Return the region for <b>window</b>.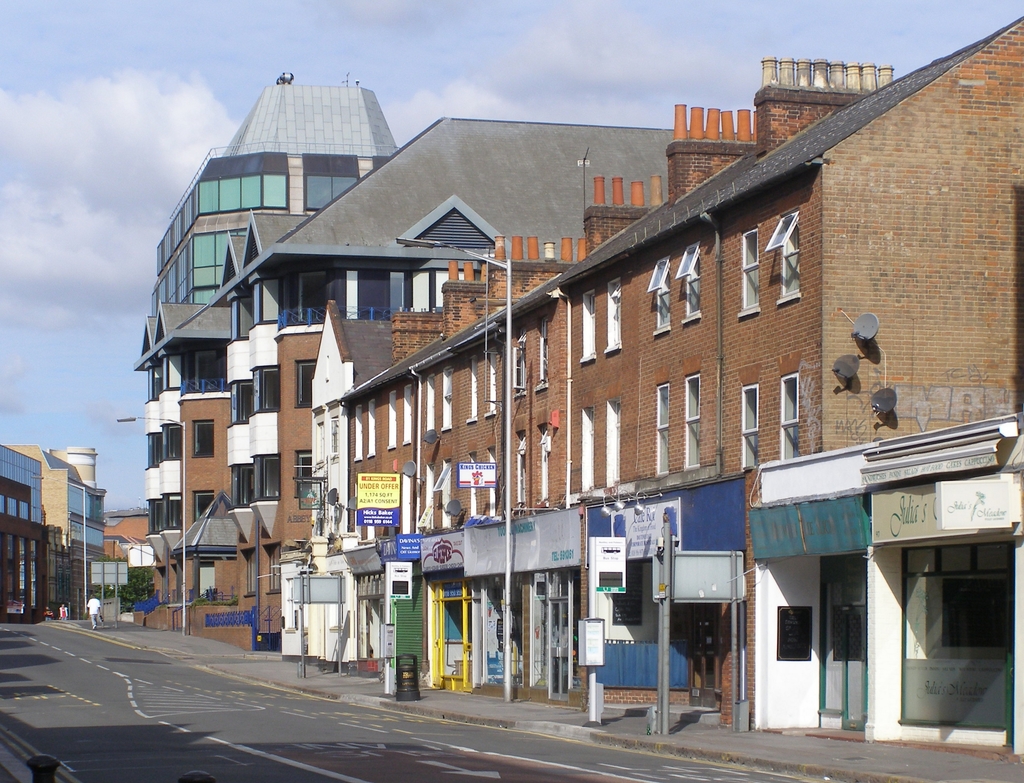
bbox(579, 288, 595, 363).
